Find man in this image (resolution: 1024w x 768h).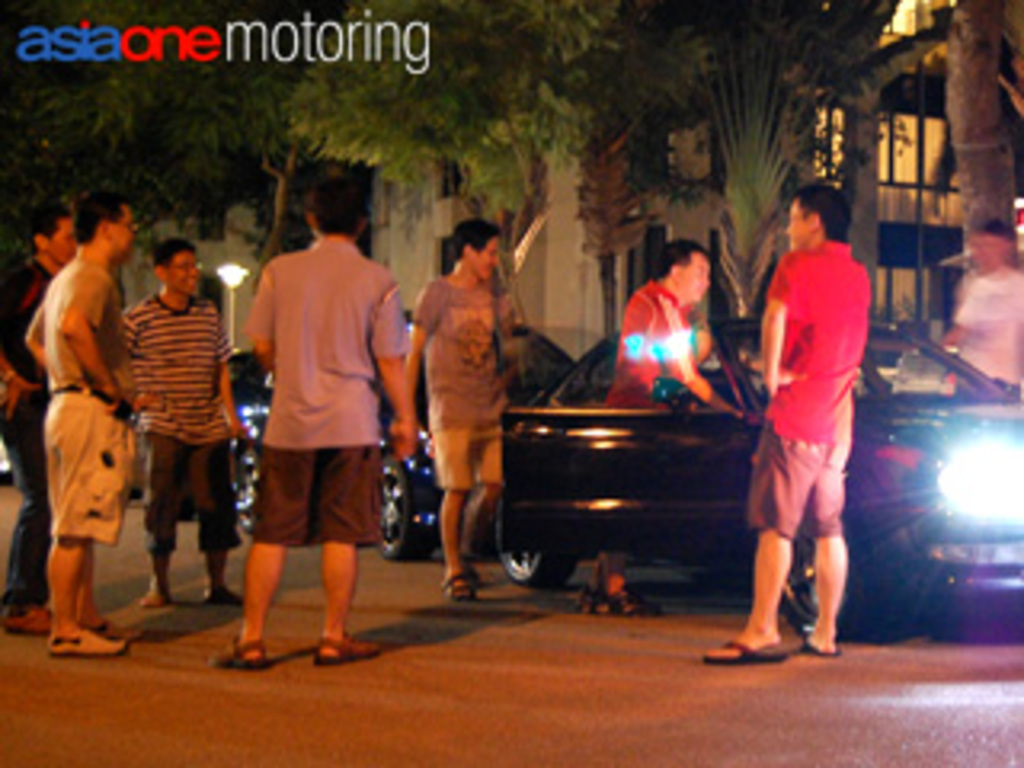
(x1=211, y1=163, x2=422, y2=666).
